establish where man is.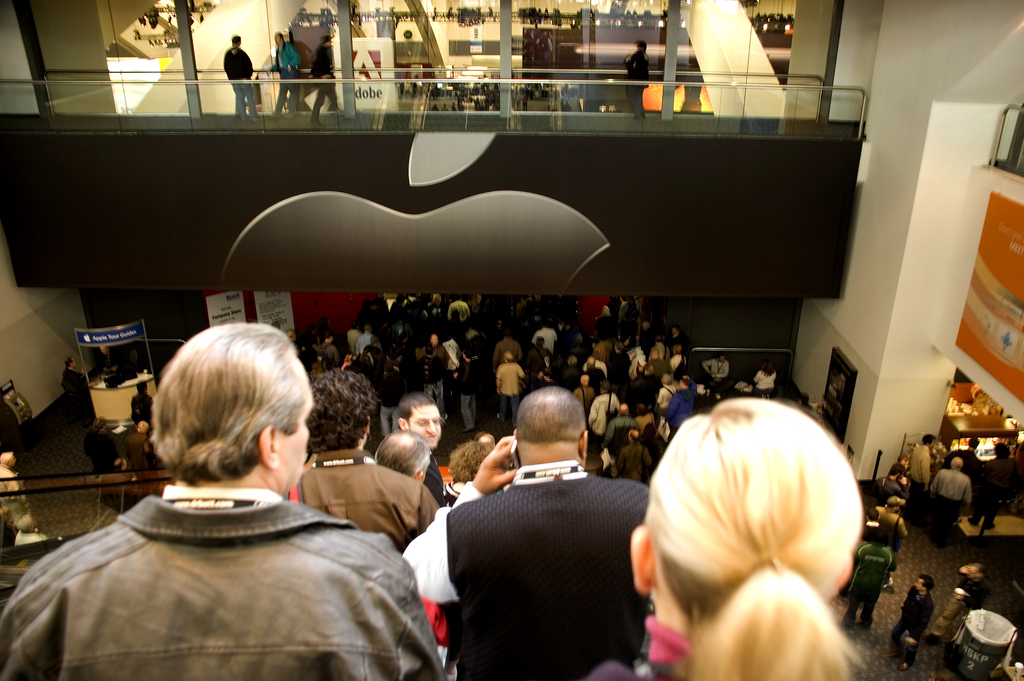
Established at 910/435/929/521.
